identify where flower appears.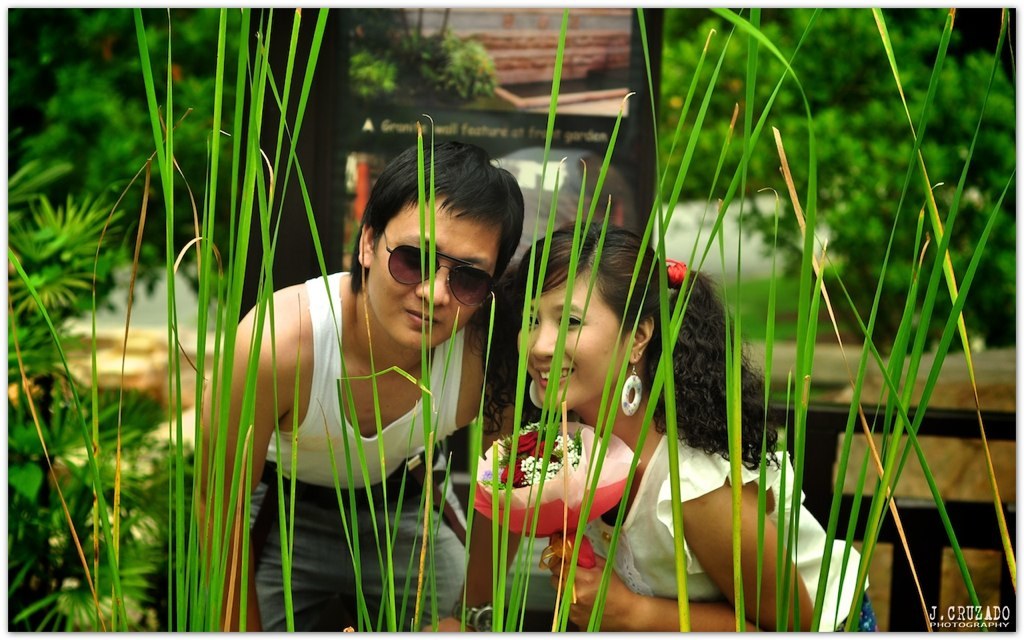
Appears at [506,428,553,458].
